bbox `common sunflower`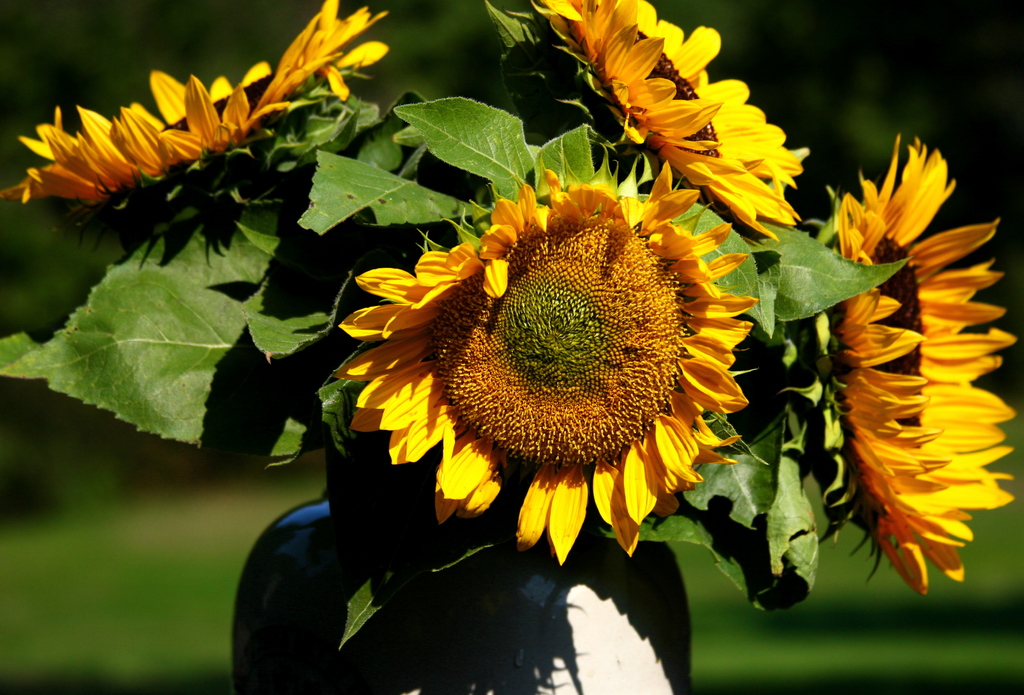
[5,3,378,218]
